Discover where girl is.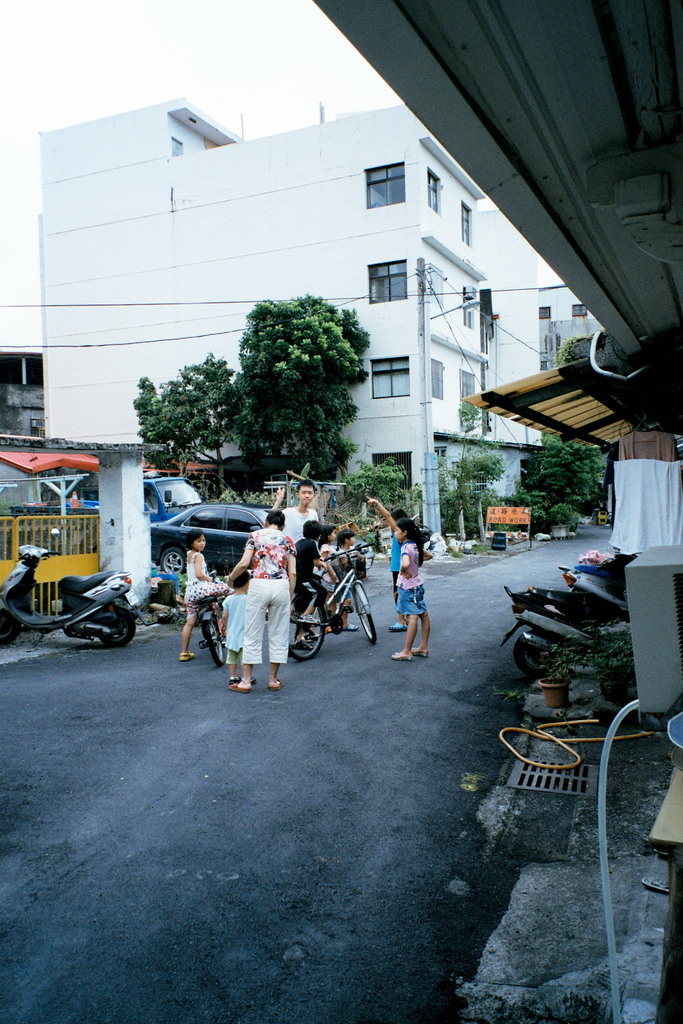
Discovered at 179/529/232/664.
